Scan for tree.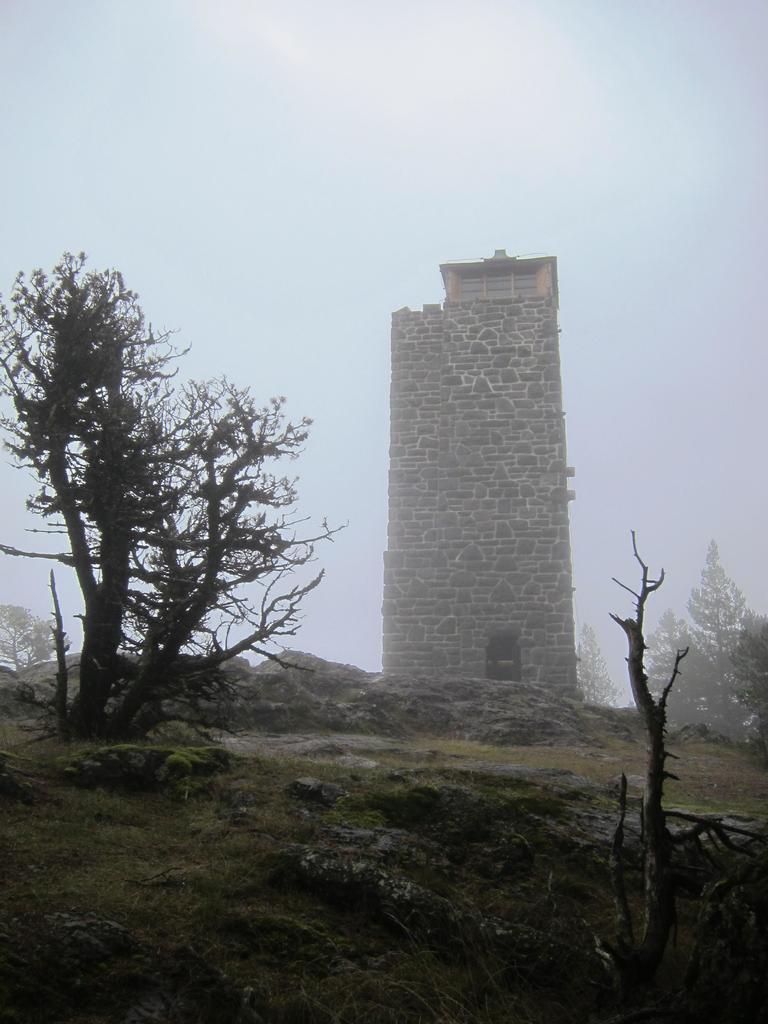
Scan result: 636,545,767,750.
